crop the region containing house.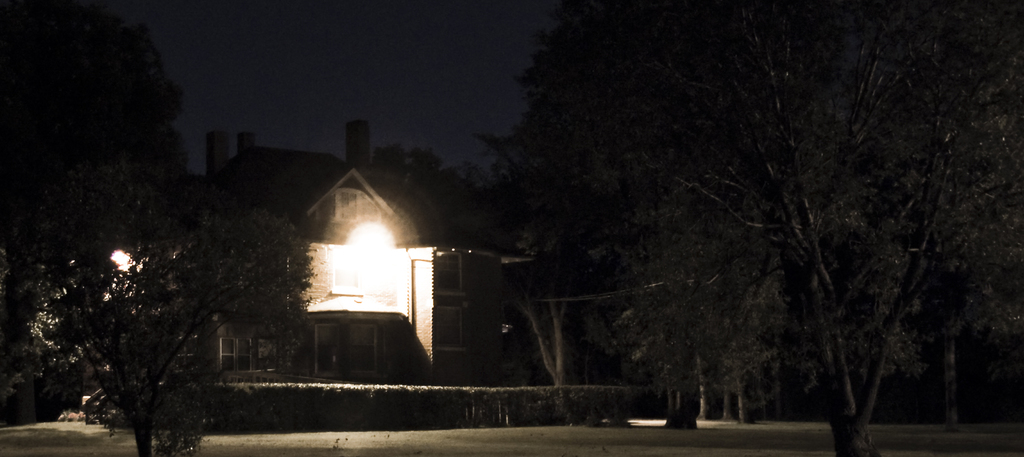
Crop region: BBox(105, 114, 640, 428).
